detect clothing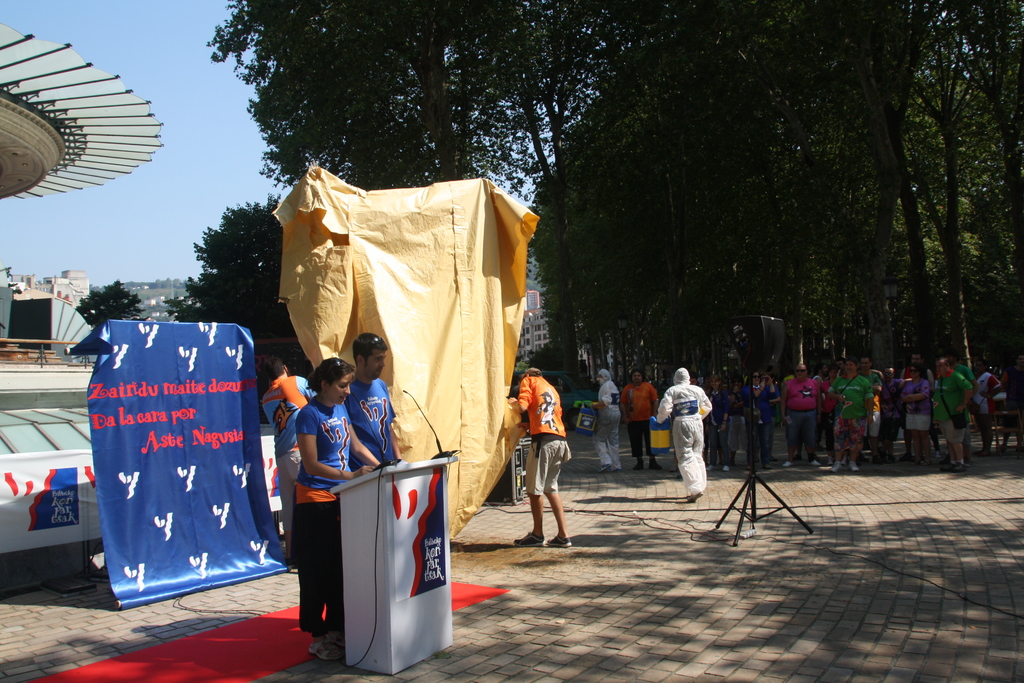
{"x1": 344, "y1": 379, "x2": 397, "y2": 470}
